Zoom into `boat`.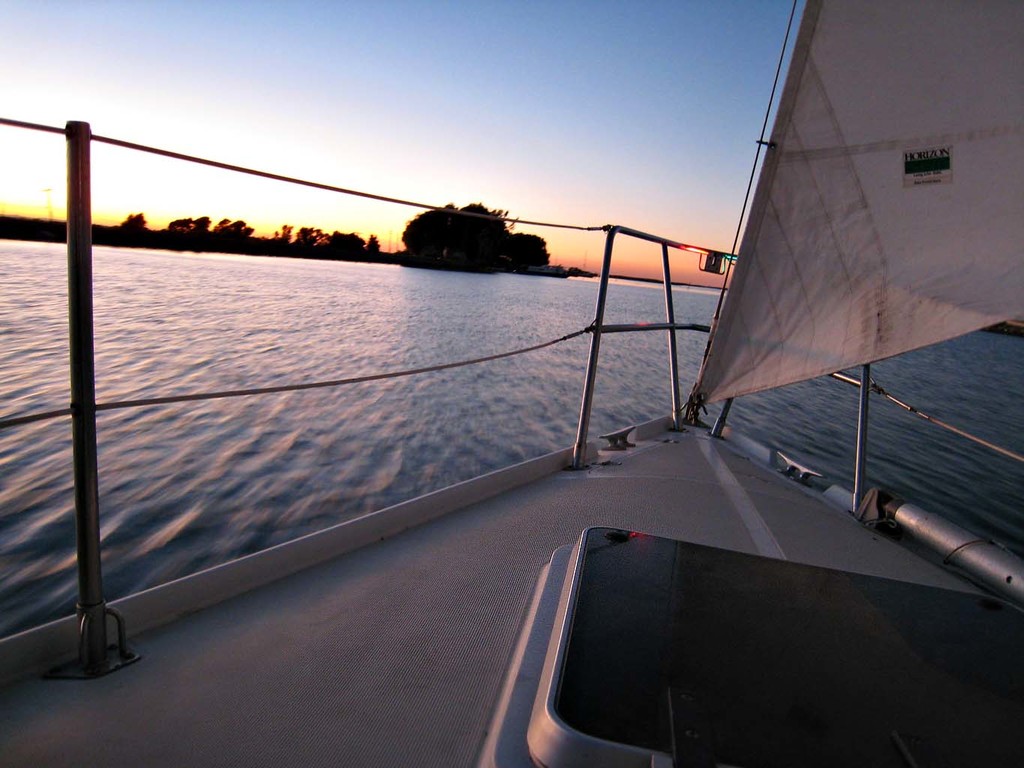
Zoom target: 0,0,1023,767.
